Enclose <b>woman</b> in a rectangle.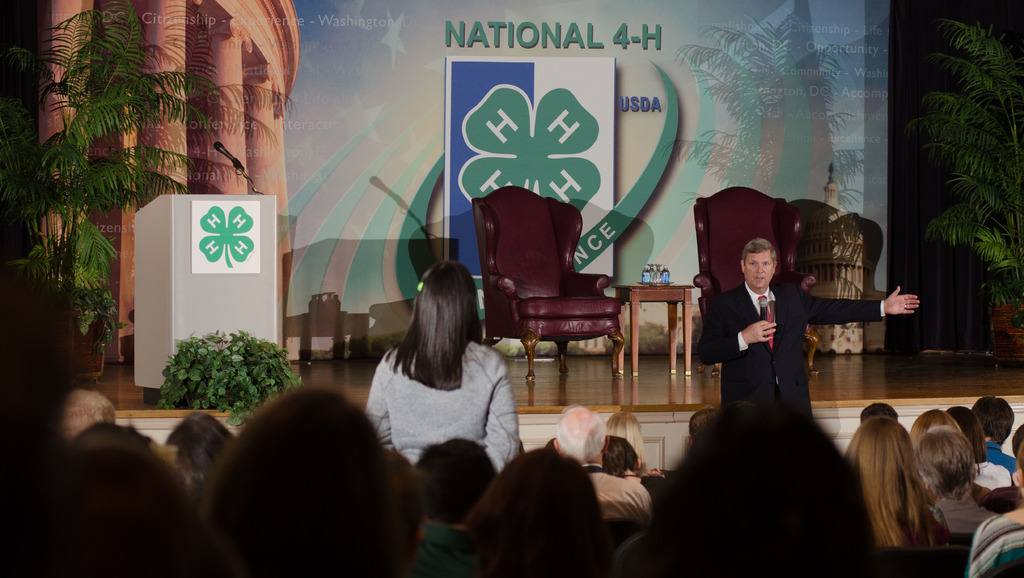
l=462, t=445, r=605, b=577.
